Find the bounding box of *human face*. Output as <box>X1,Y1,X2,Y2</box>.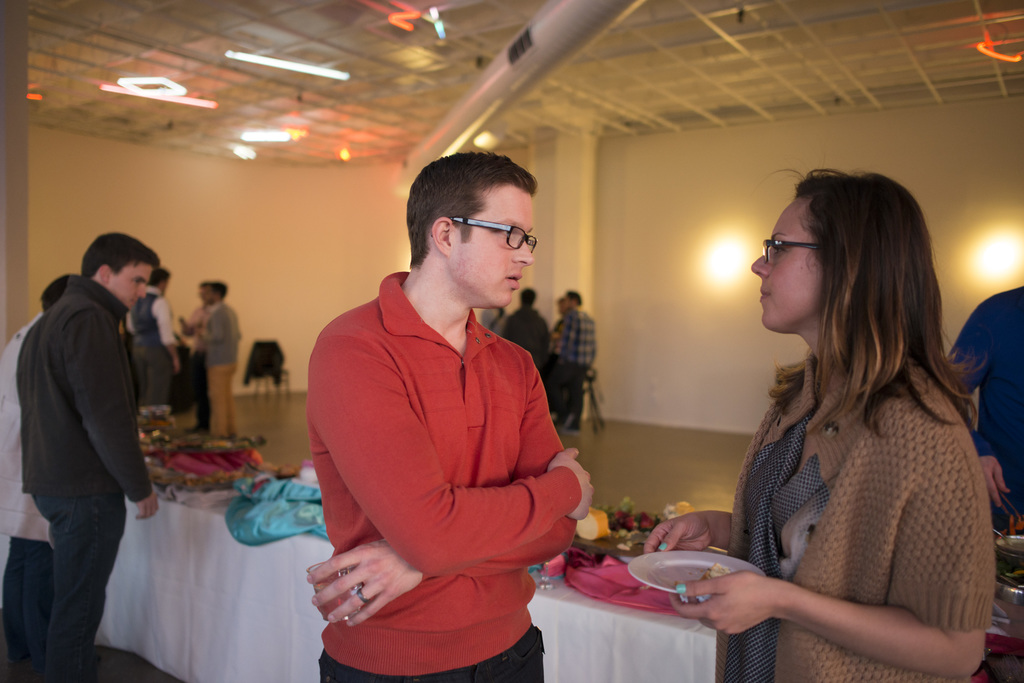
<box>205,287,217,309</box>.
